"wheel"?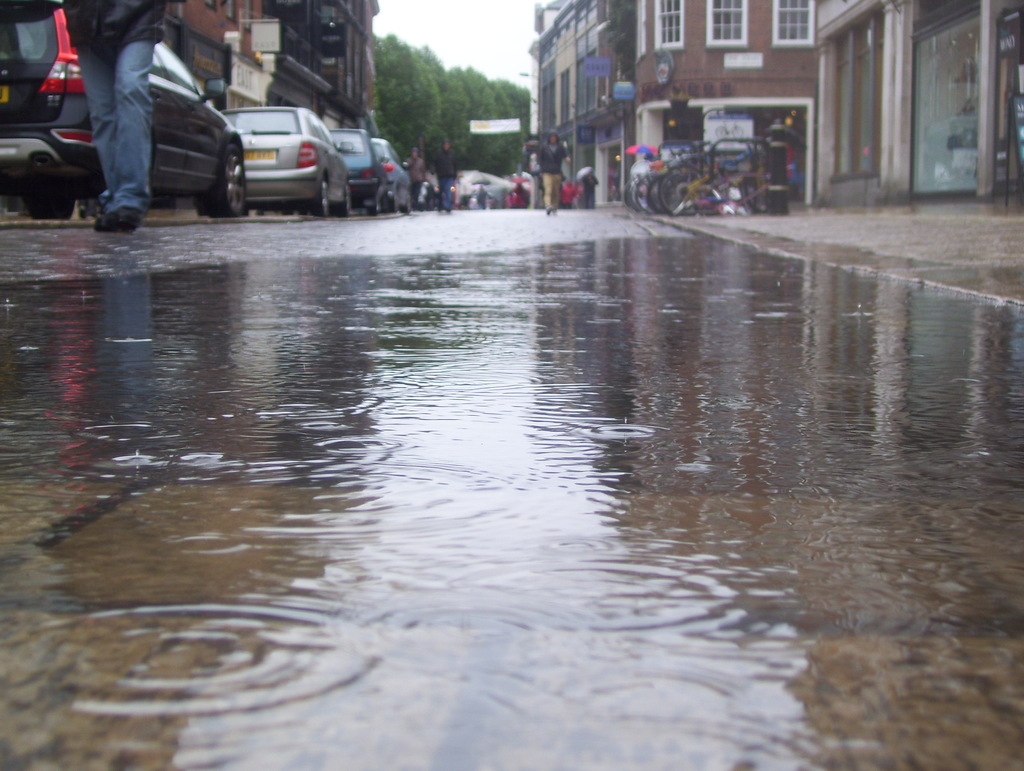
(20,168,70,220)
